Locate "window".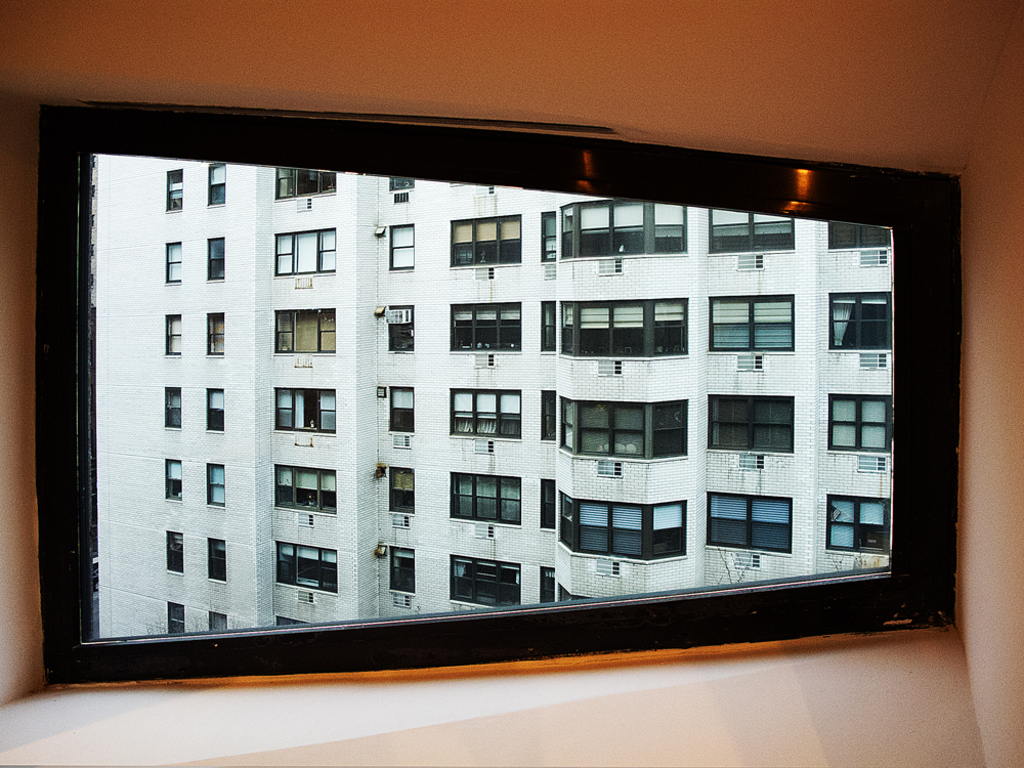
Bounding box: <bbox>384, 306, 417, 354</bbox>.
